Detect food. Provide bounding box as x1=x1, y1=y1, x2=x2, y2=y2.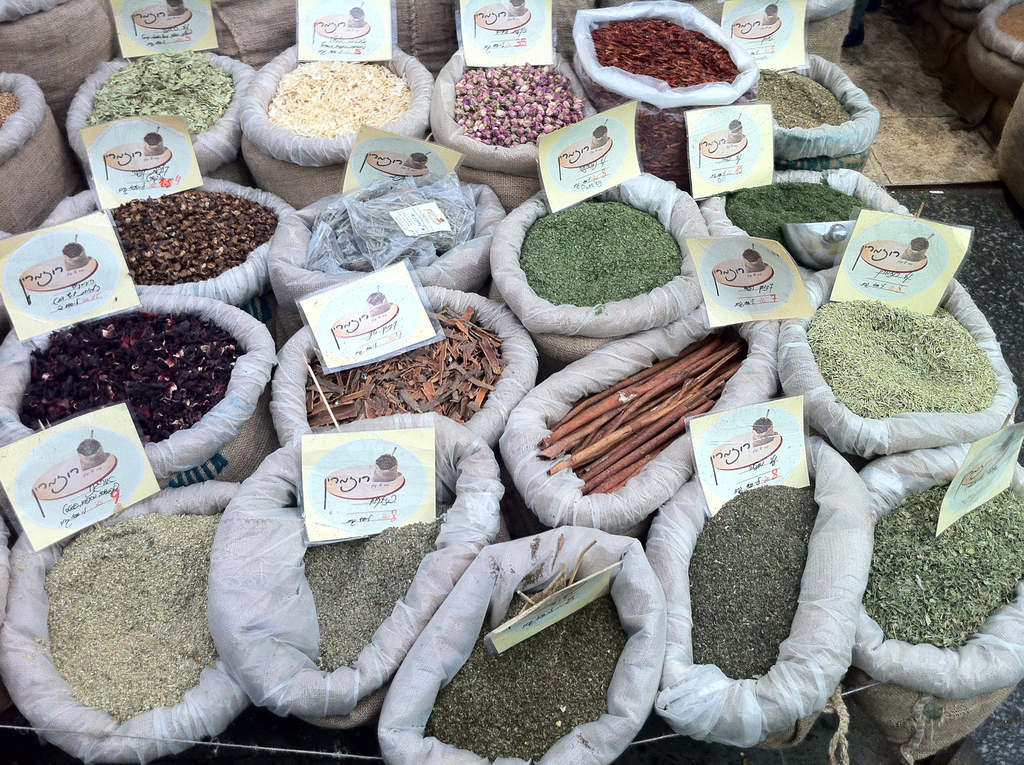
x1=806, y1=300, x2=999, y2=419.
